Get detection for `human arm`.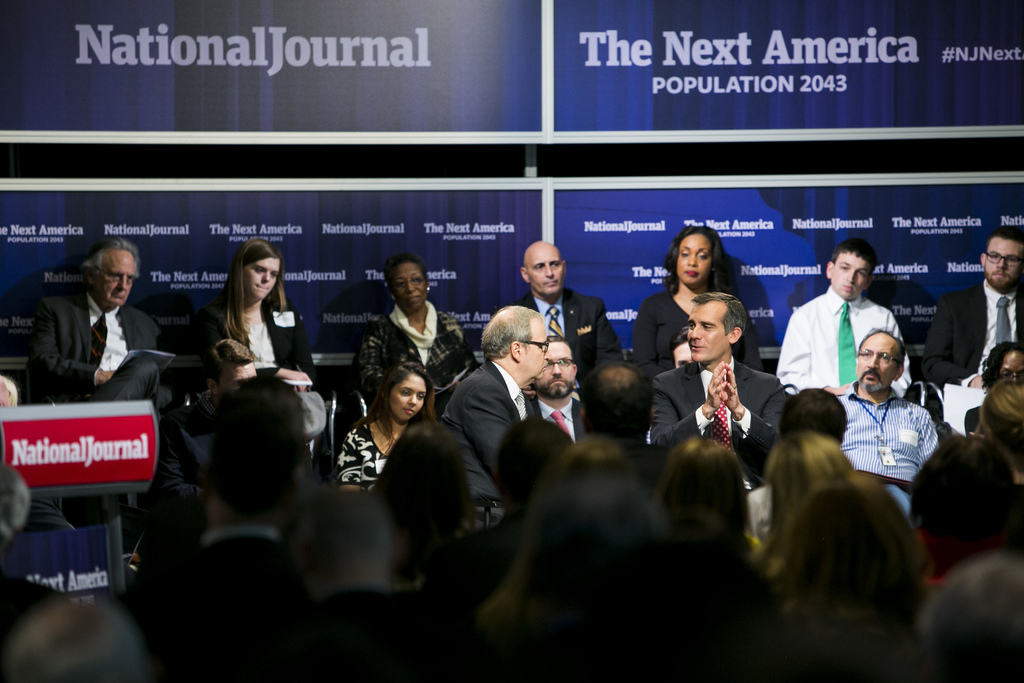
Detection: x1=352 y1=315 x2=394 y2=393.
